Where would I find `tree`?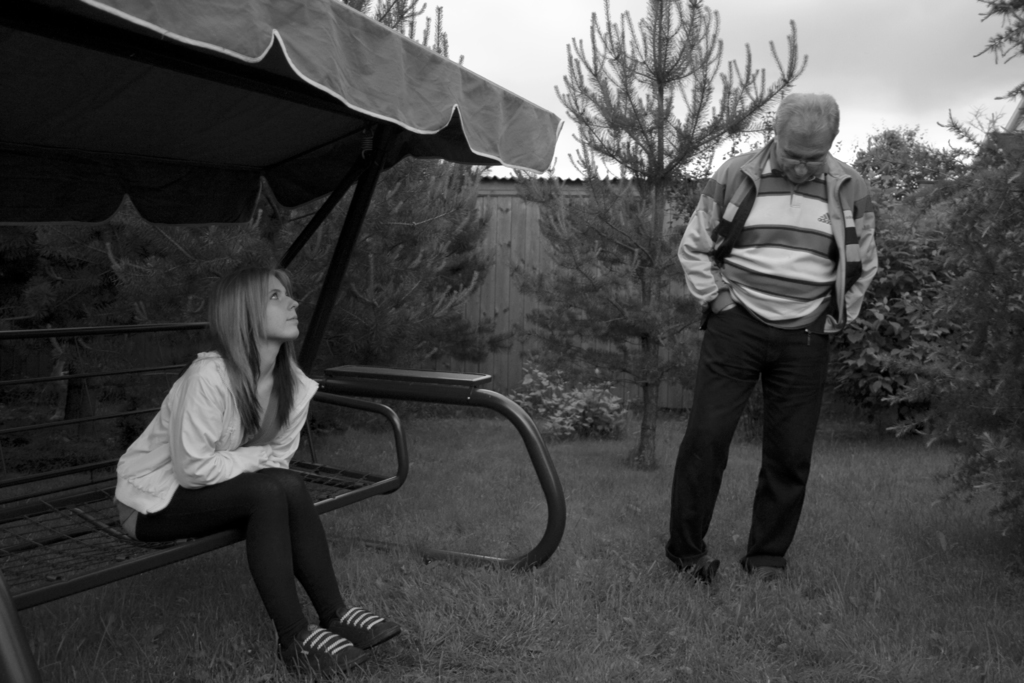
At left=858, top=0, right=1023, bottom=534.
